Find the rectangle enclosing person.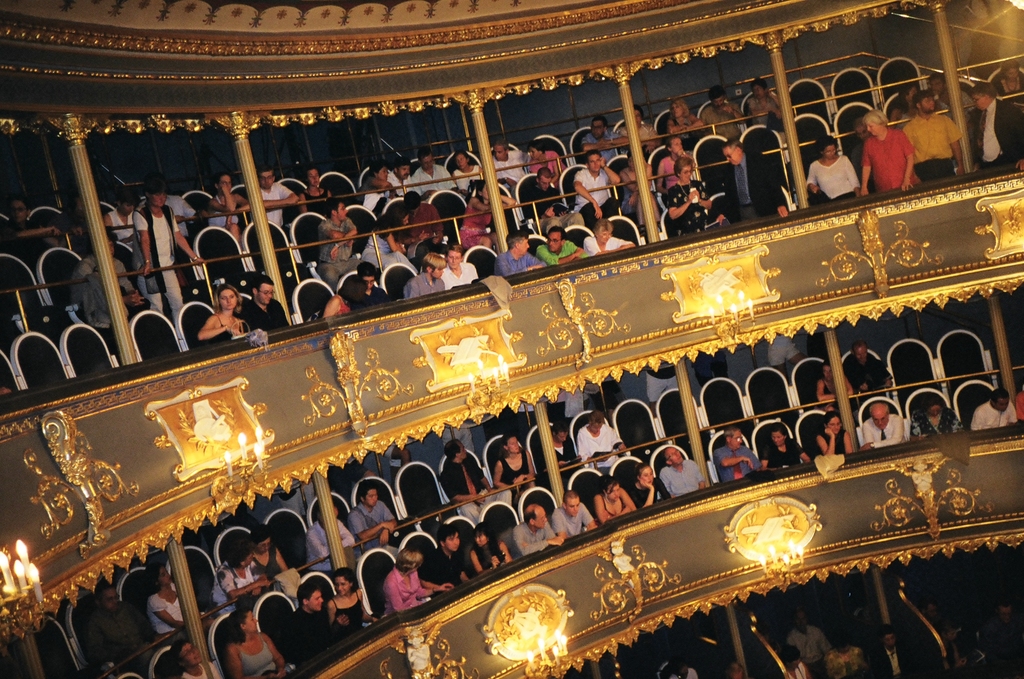
{"x1": 573, "y1": 148, "x2": 621, "y2": 221}.
